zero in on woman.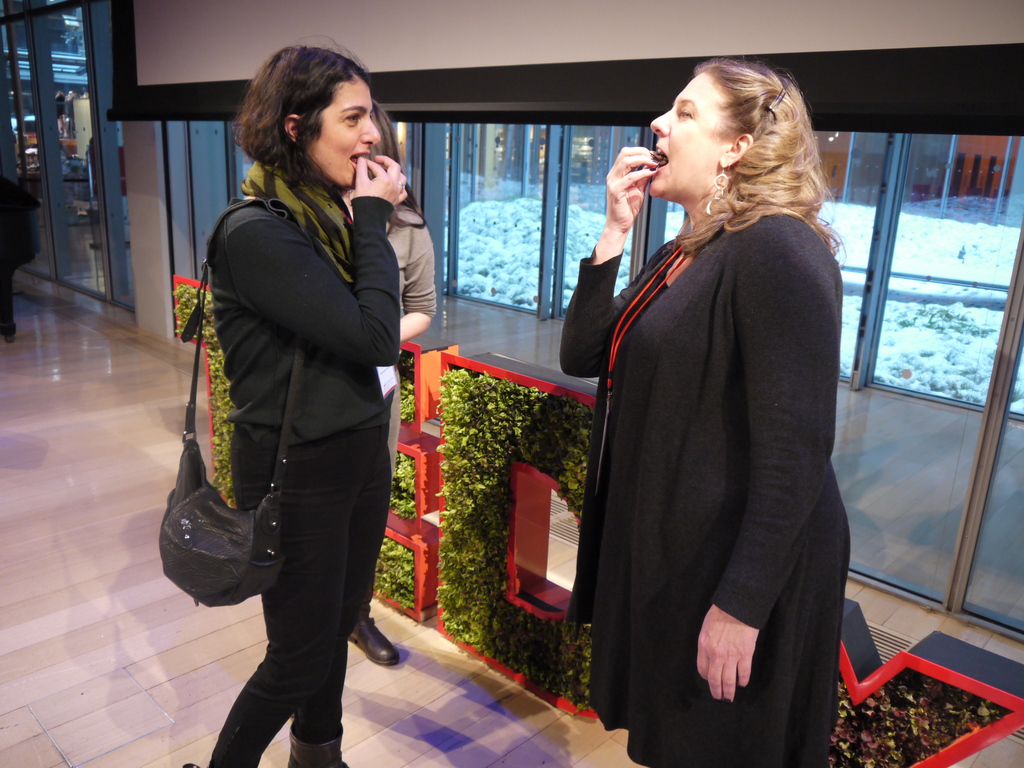
Zeroed in: [346,93,442,667].
